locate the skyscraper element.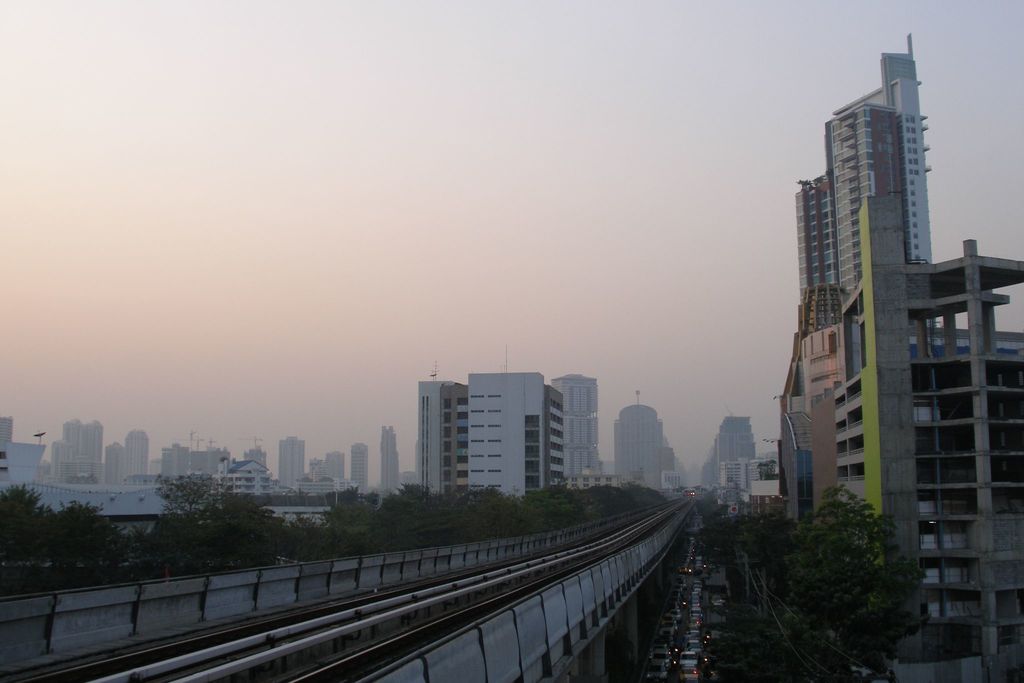
Element bbox: bbox=(275, 439, 303, 490).
